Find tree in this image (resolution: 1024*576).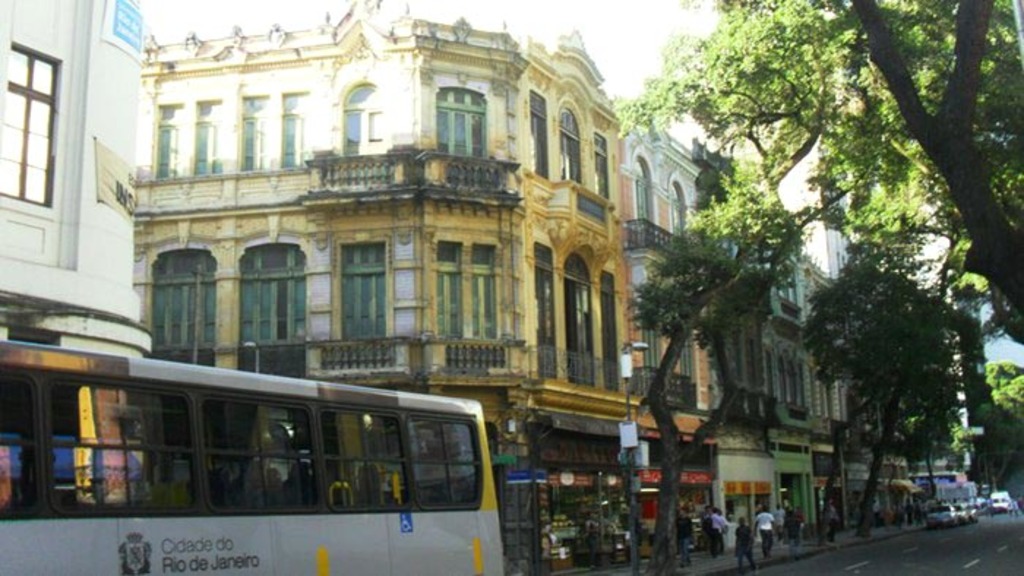
(616,0,1023,357).
